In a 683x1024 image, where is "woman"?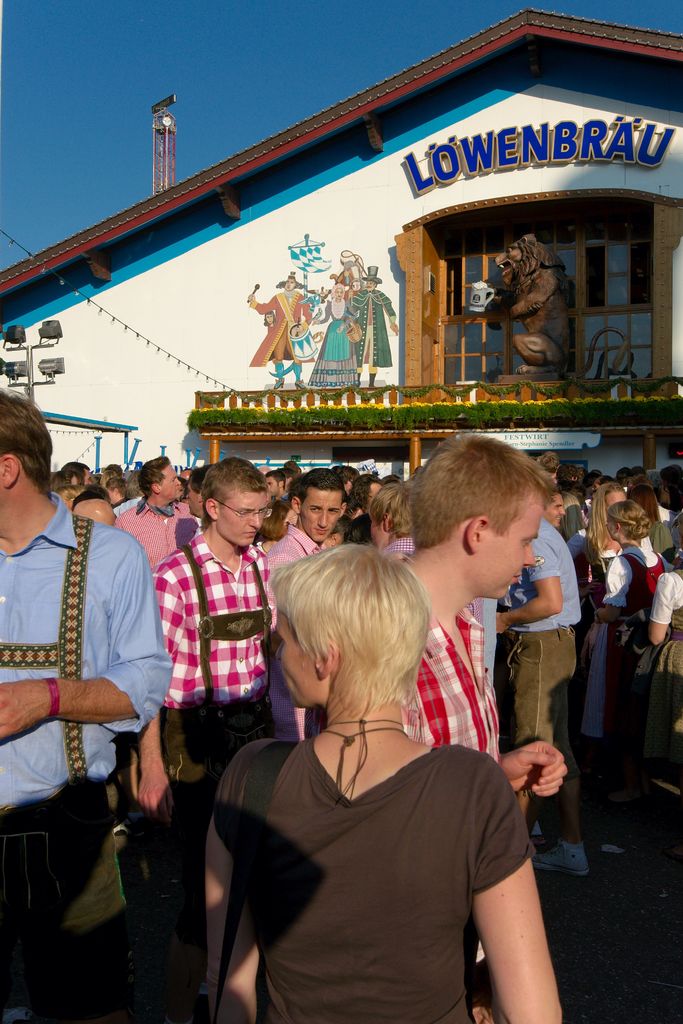
box(347, 475, 380, 515).
